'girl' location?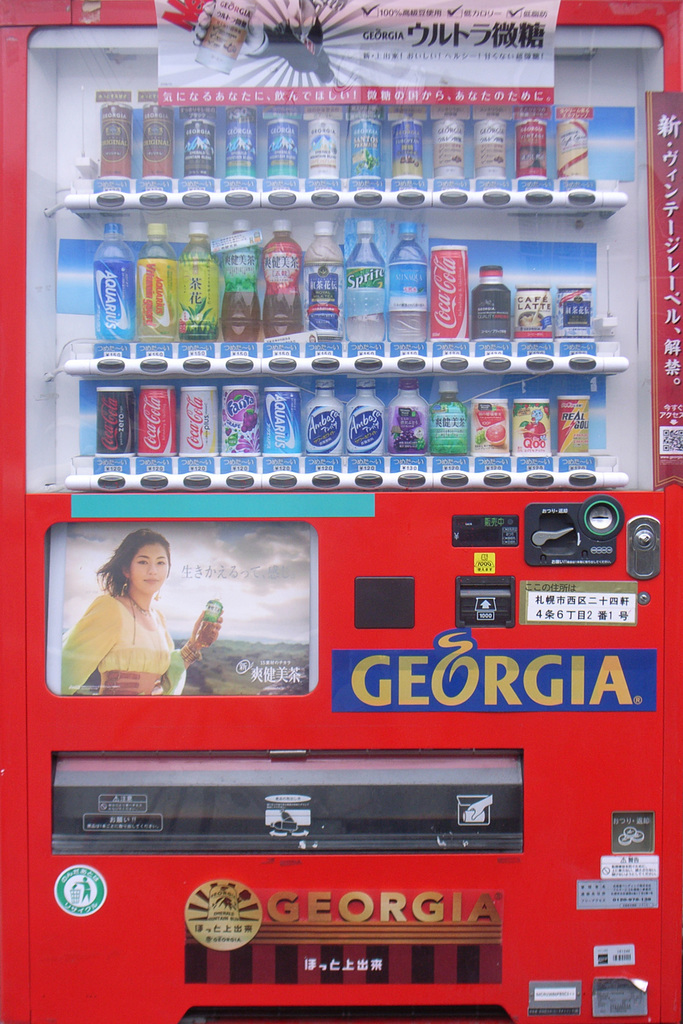
(54,532,221,702)
